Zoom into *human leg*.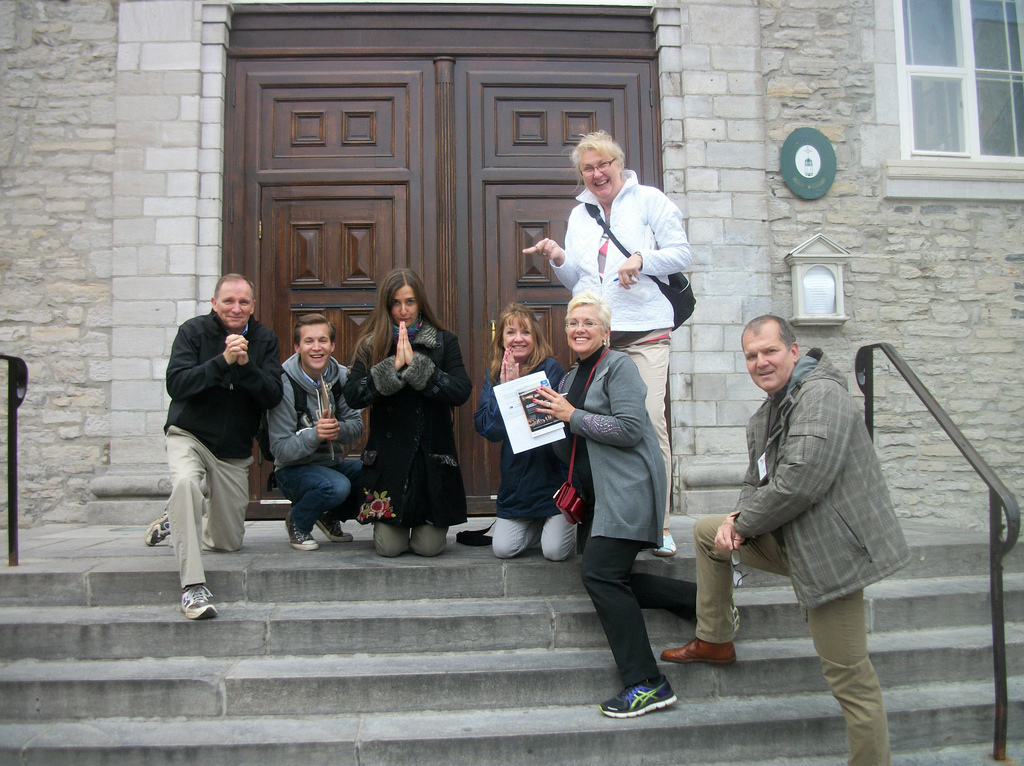
Zoom target: {"left": 601, "top": 488, "right": 672, "bottom": 717}.
